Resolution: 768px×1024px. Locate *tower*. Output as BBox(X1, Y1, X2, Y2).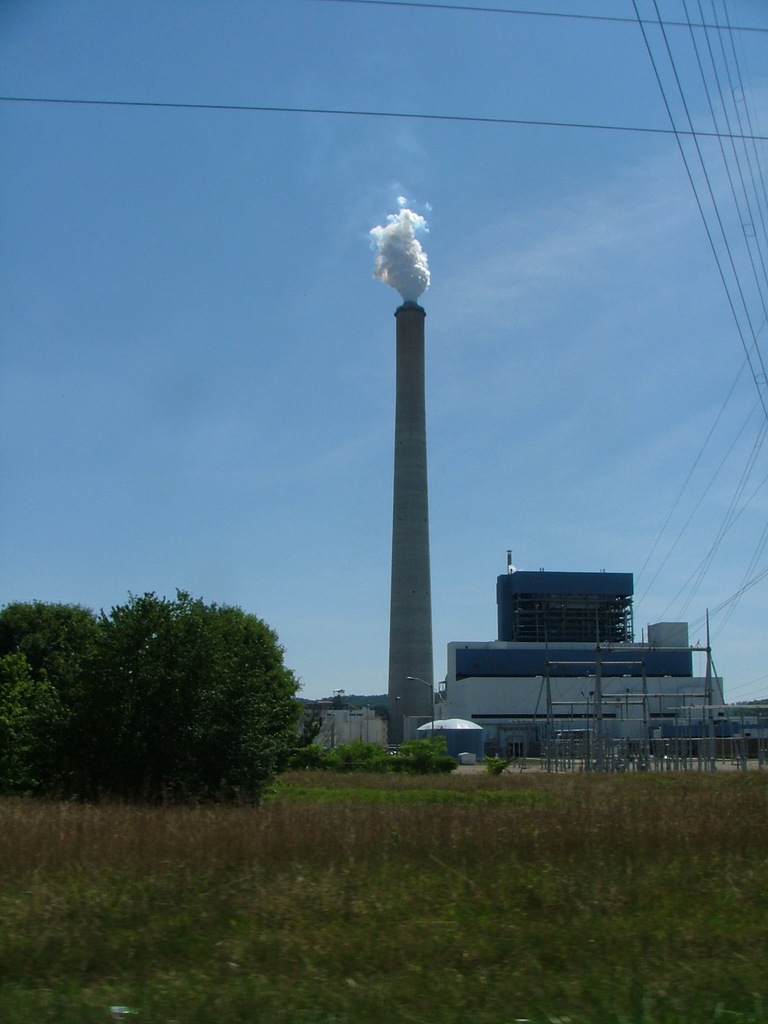
BBox(388, 298, 439, 751).
